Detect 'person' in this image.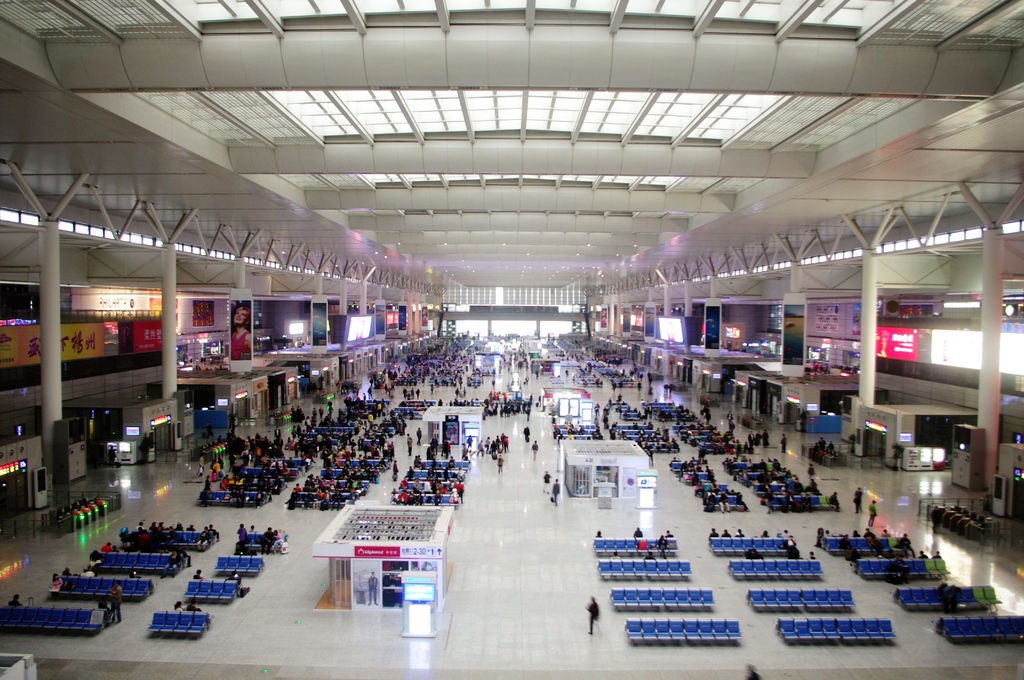
Detection: [740,661,761,679].
